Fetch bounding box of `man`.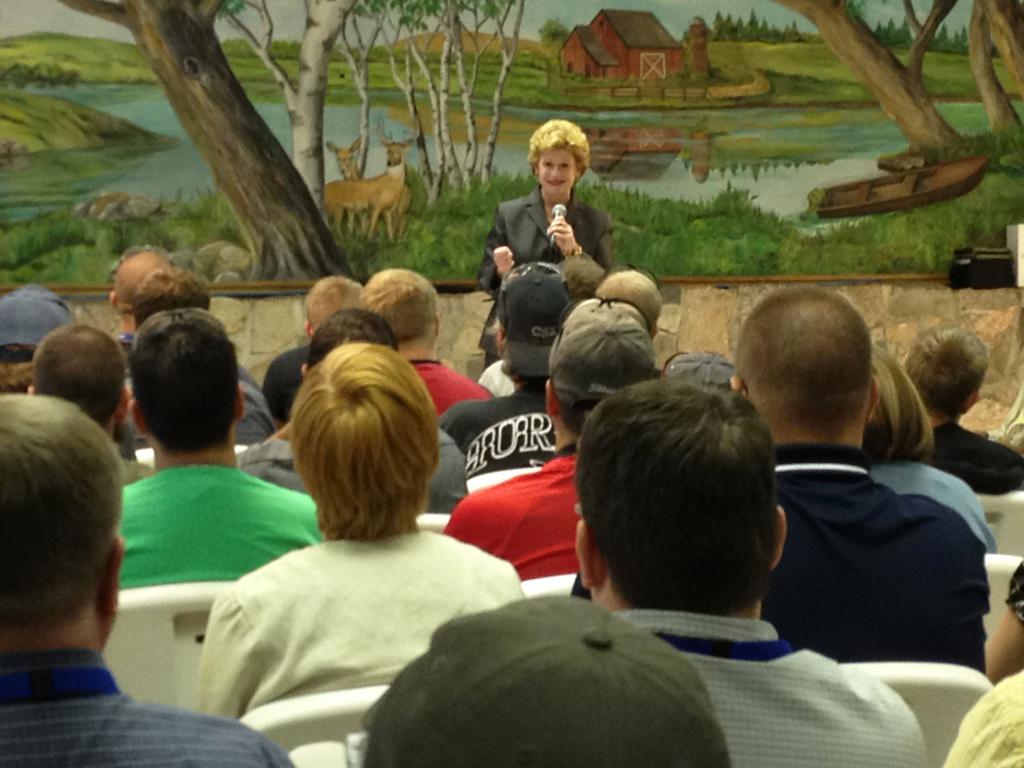
Bbox: (689,312,1016,707).
